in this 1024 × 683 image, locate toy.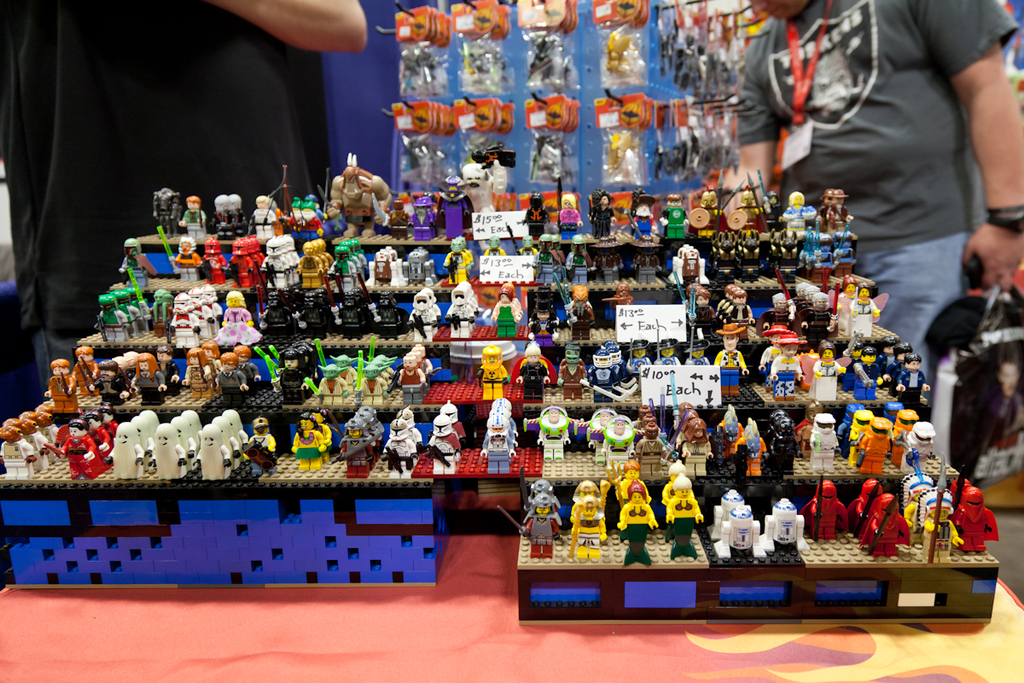
Bounding box: [left=188, top=291, right=212, bottom=336].
